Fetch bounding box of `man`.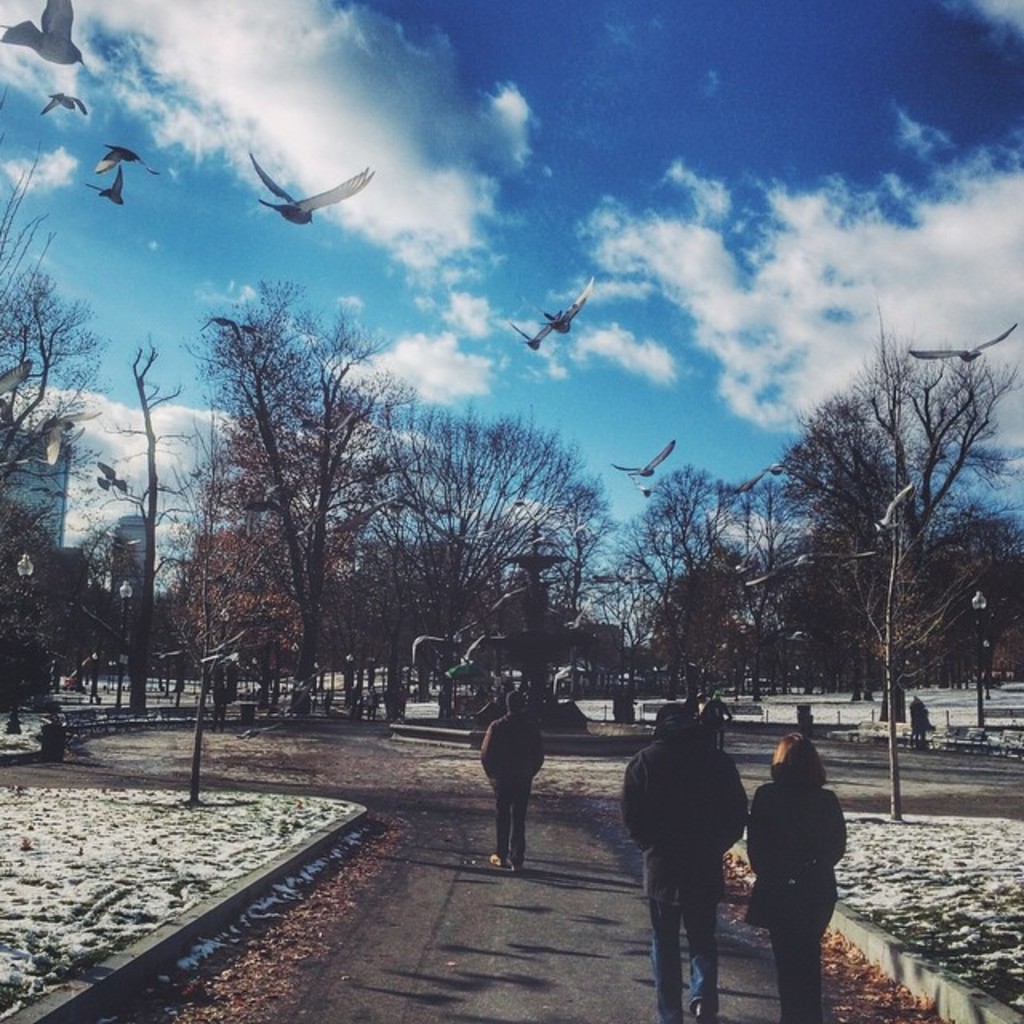
Bbox: rect(482, 688, 546, 870).
